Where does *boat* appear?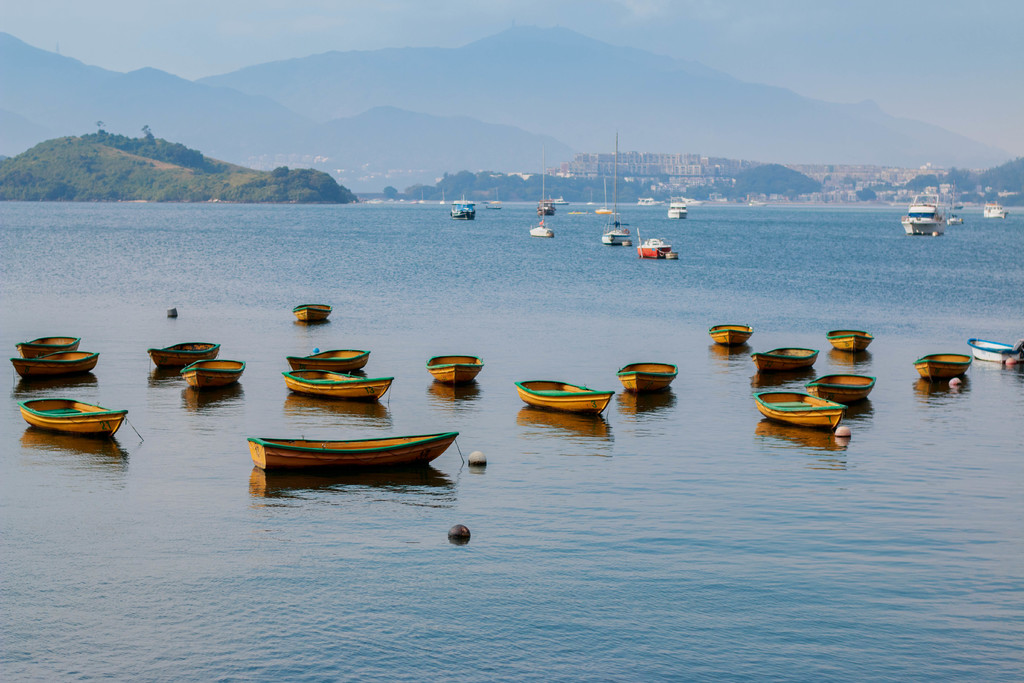
Appears at box=[514, 378, 614, 416].
